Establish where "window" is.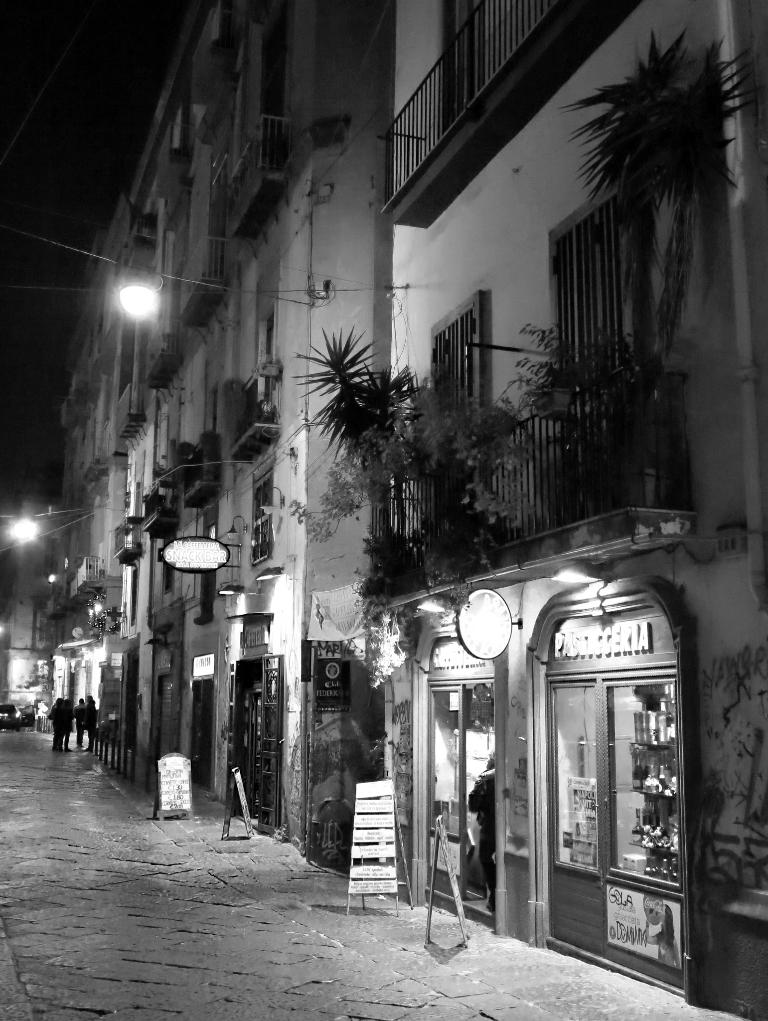
Established at <box>558,187,645,367</box>.
